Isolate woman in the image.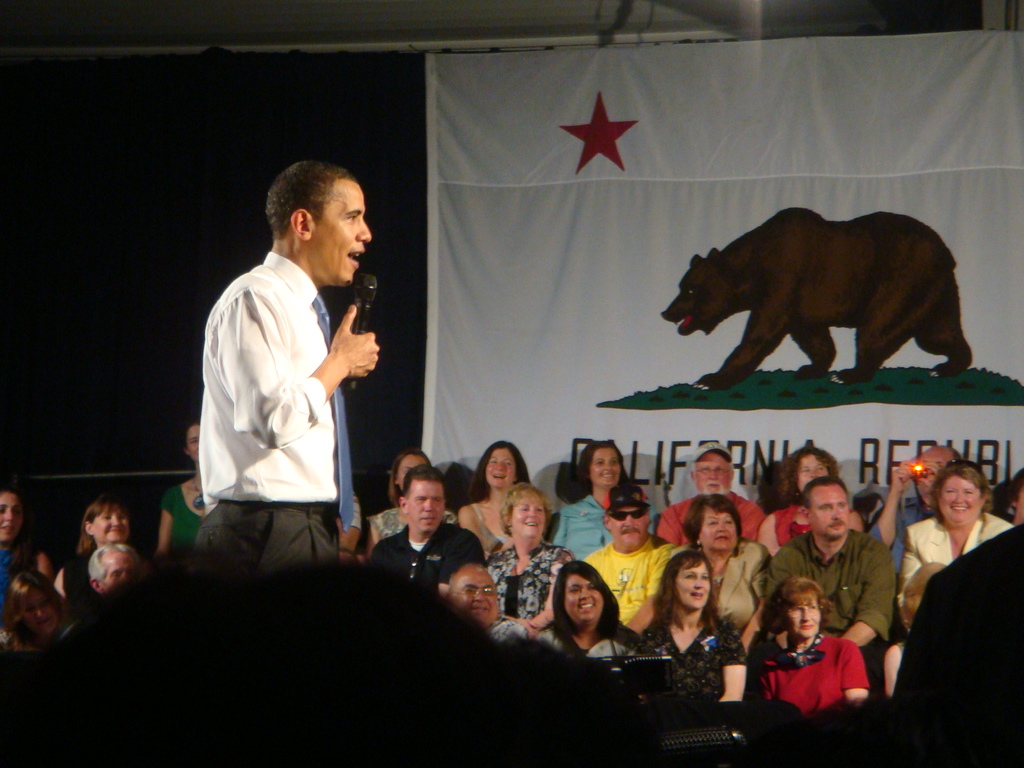
Isolated region: BBox(755, 442, 868, 569).
